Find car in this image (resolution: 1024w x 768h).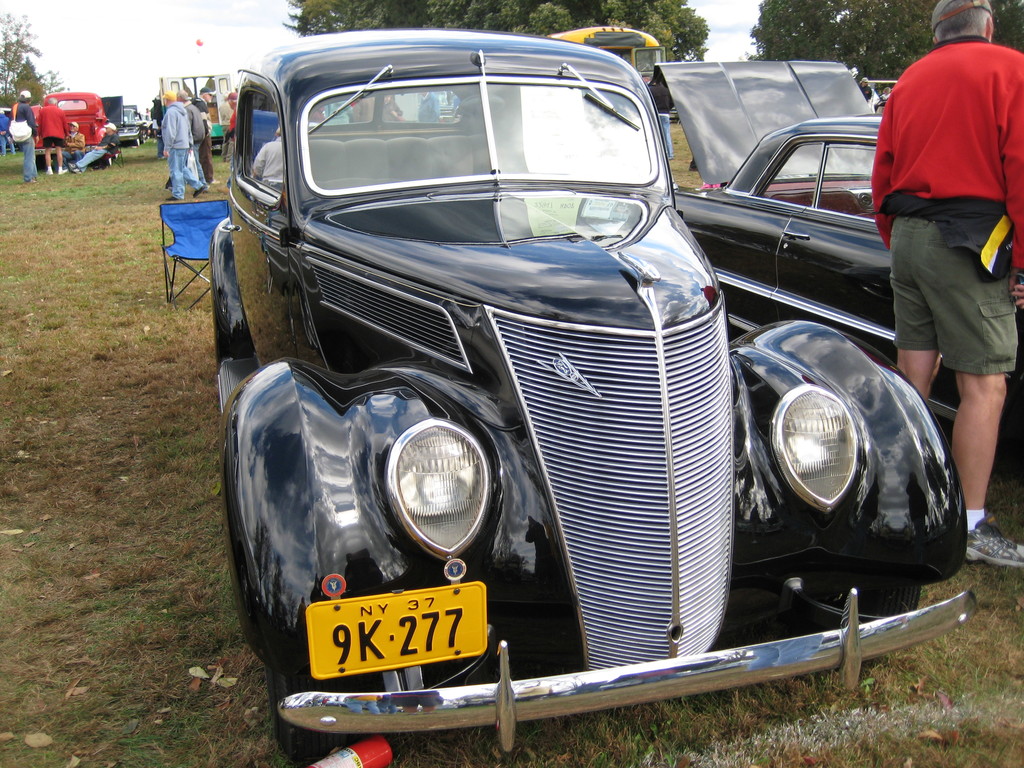
locate(223, 26, 977, 761).
